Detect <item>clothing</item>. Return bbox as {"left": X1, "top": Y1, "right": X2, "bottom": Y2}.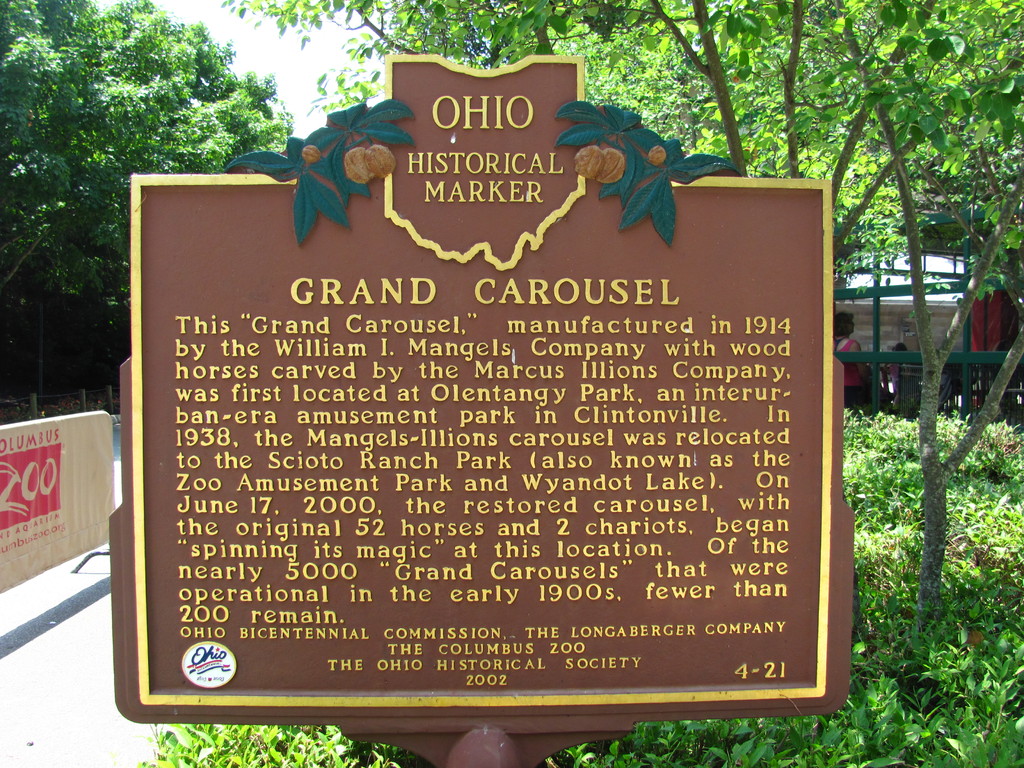
{"left": 825, "top": 336, "right": 897, "bottom": 412}.
